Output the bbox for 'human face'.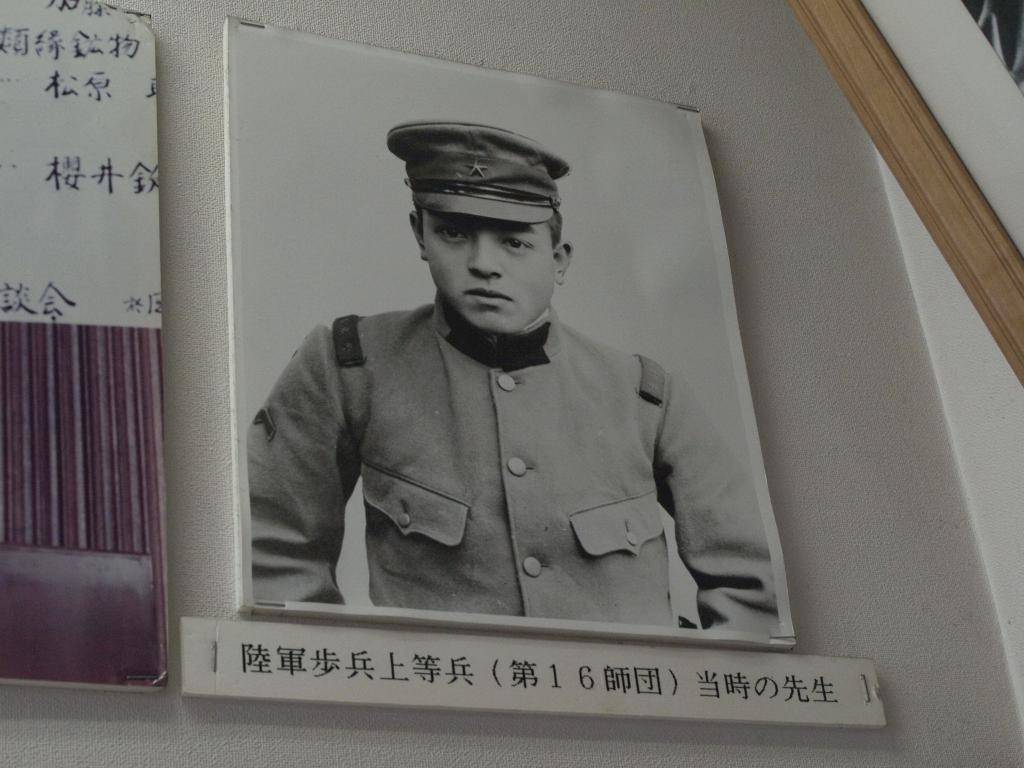
(424,210,547,332).
